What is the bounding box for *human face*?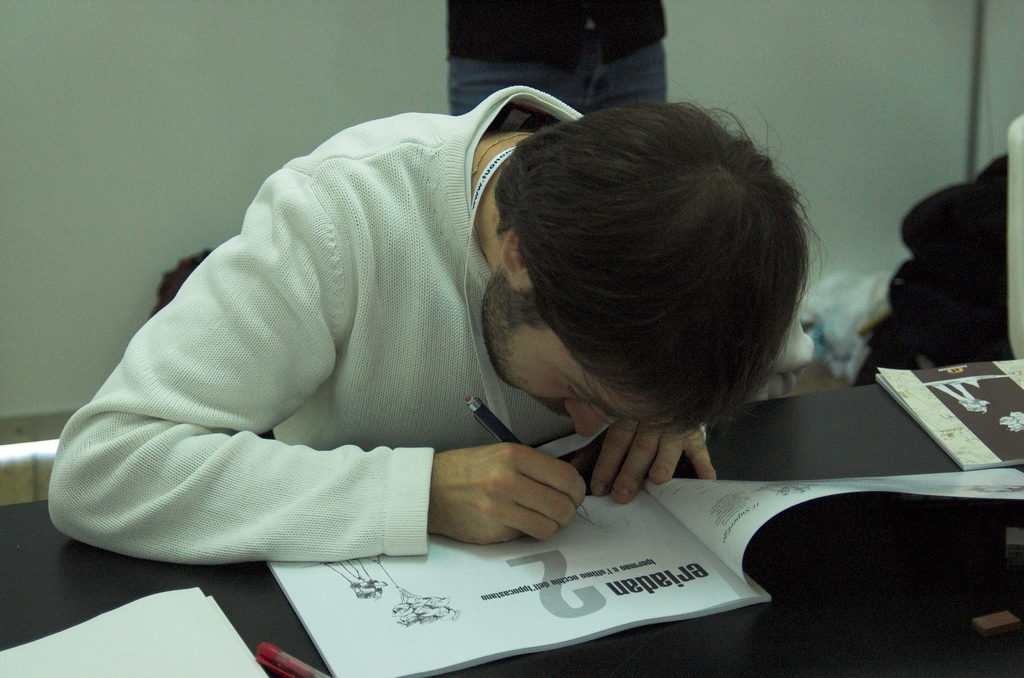
x1=480, y1=270, x2=669, y2=438.
